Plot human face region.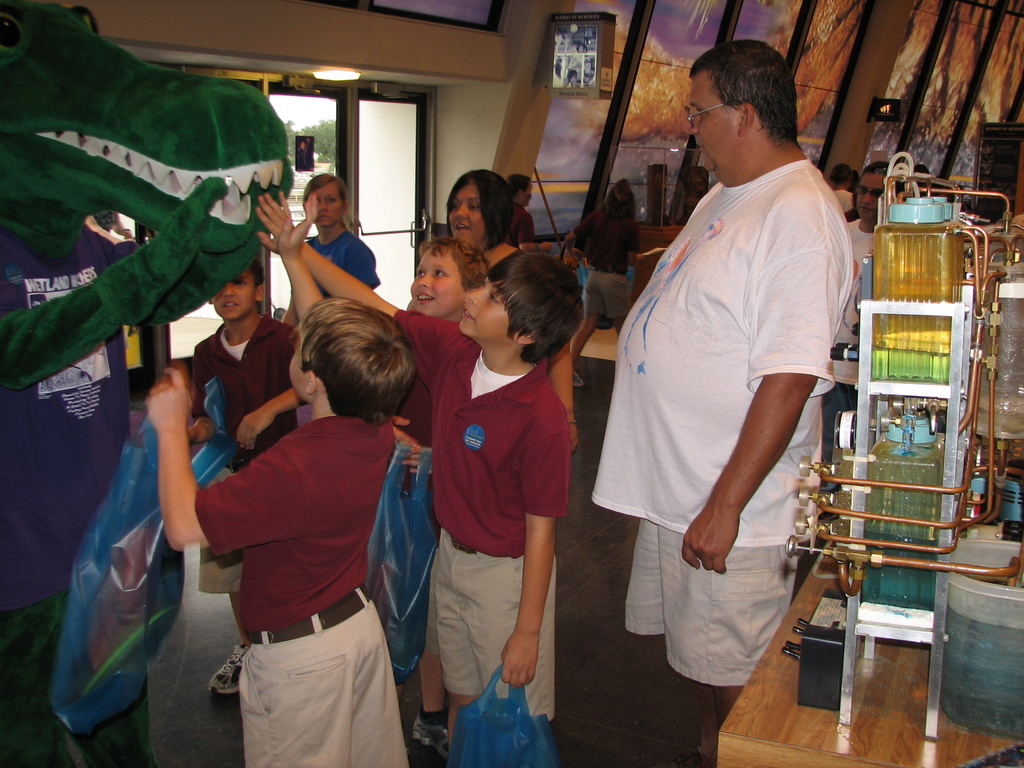
Plotted at locate(448, 180, 486, 246).
